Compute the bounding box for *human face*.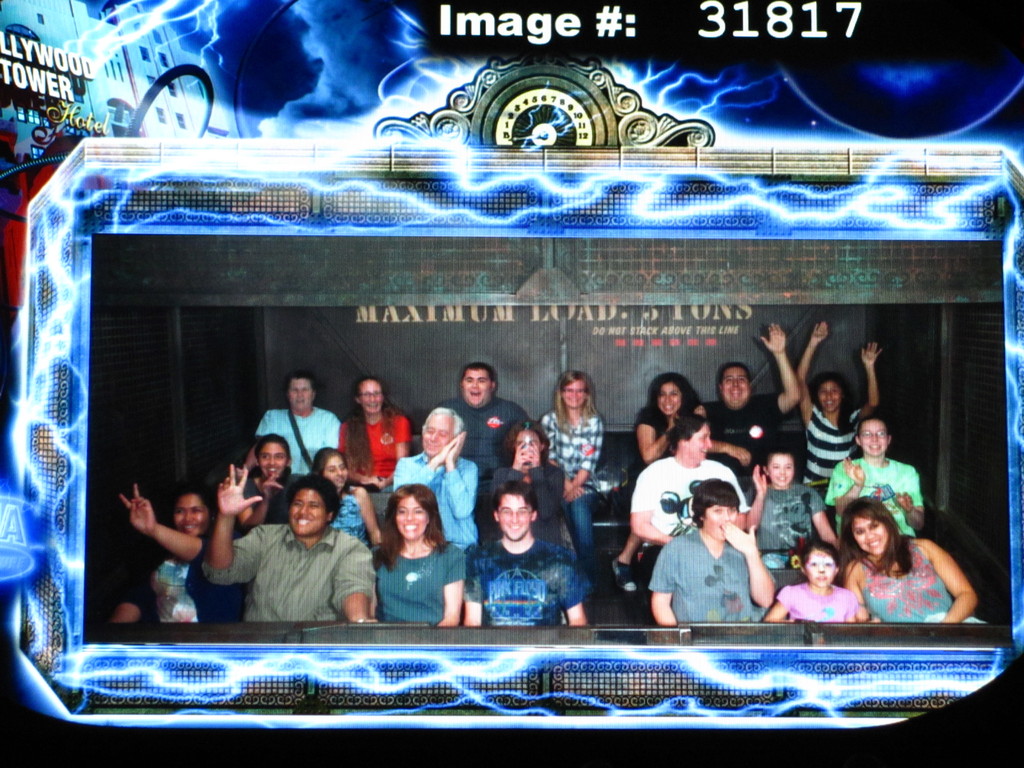
<region>561, 378, 584, 406</region>.
